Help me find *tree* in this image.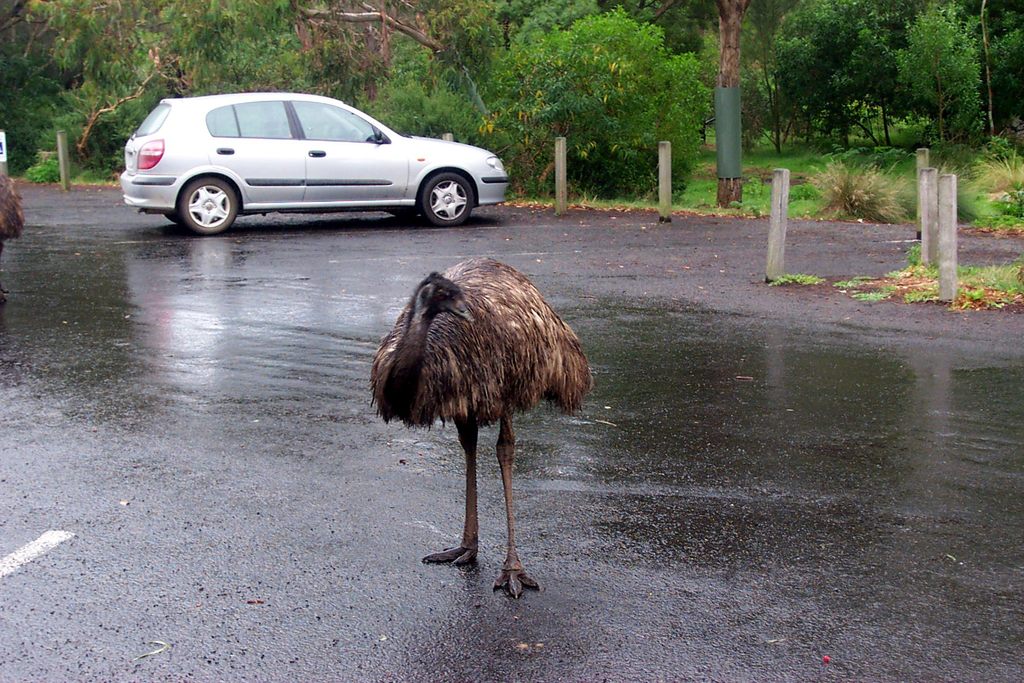
Found it: (900, 4, 989, 155).
